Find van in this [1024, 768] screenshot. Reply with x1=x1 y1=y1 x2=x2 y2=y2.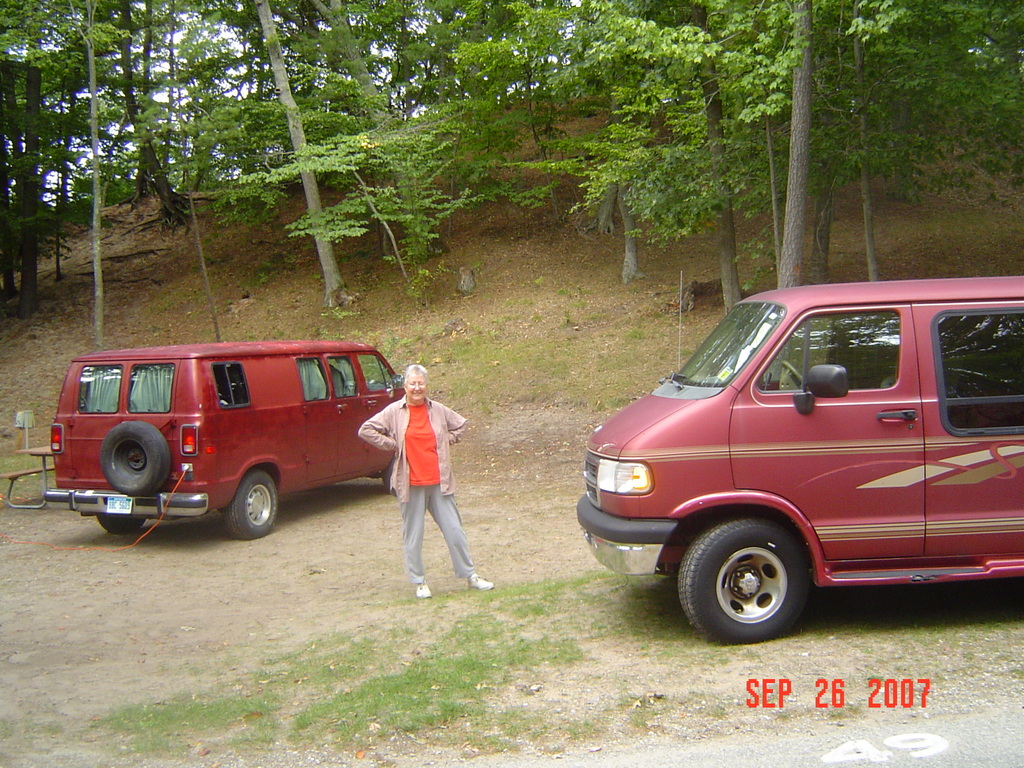
x1=575 y1=271 x2=1023 y2=644.
